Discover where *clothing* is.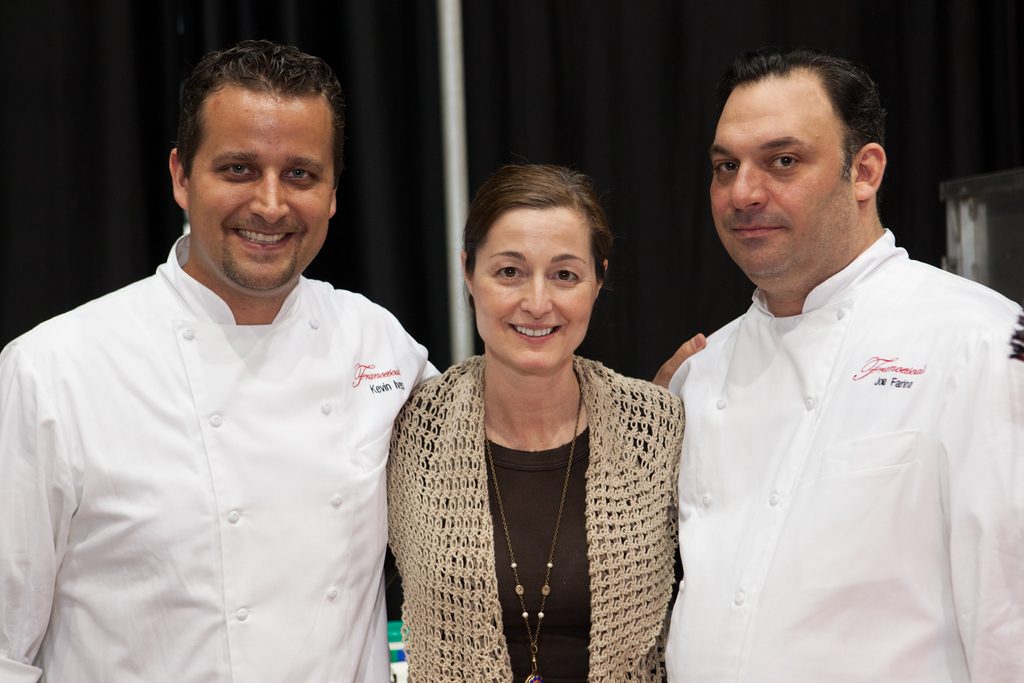
Discovered at pyautogui.locateOnScreen(665, 230, 1023, 682).
